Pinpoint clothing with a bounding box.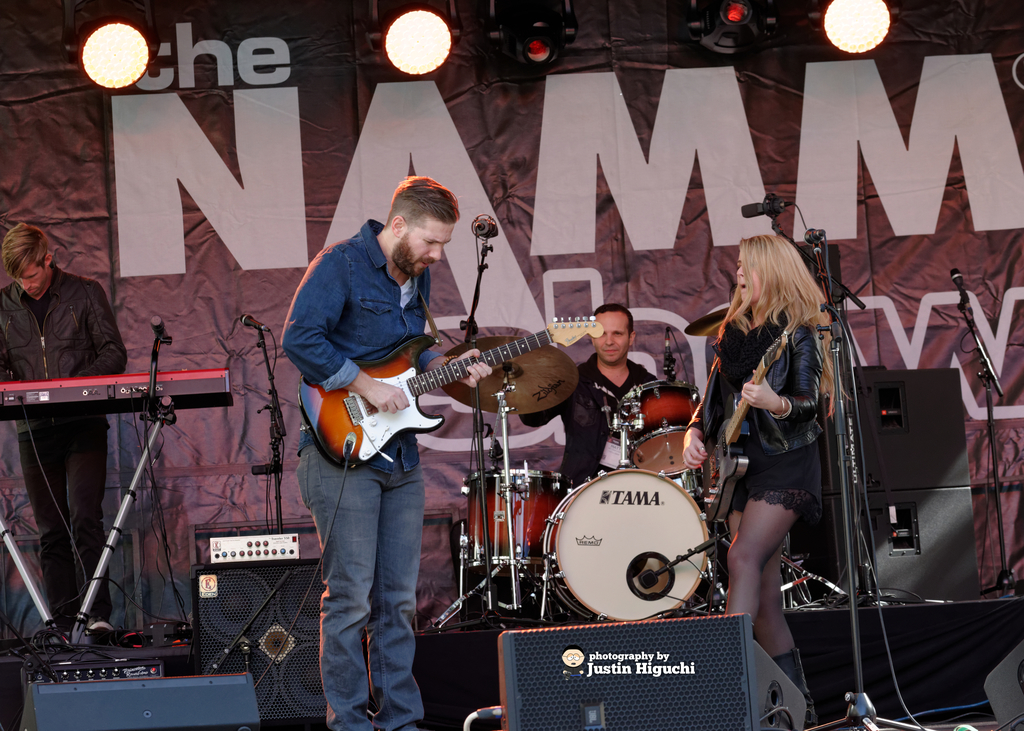
Rect(0, 264, 127, 623).
